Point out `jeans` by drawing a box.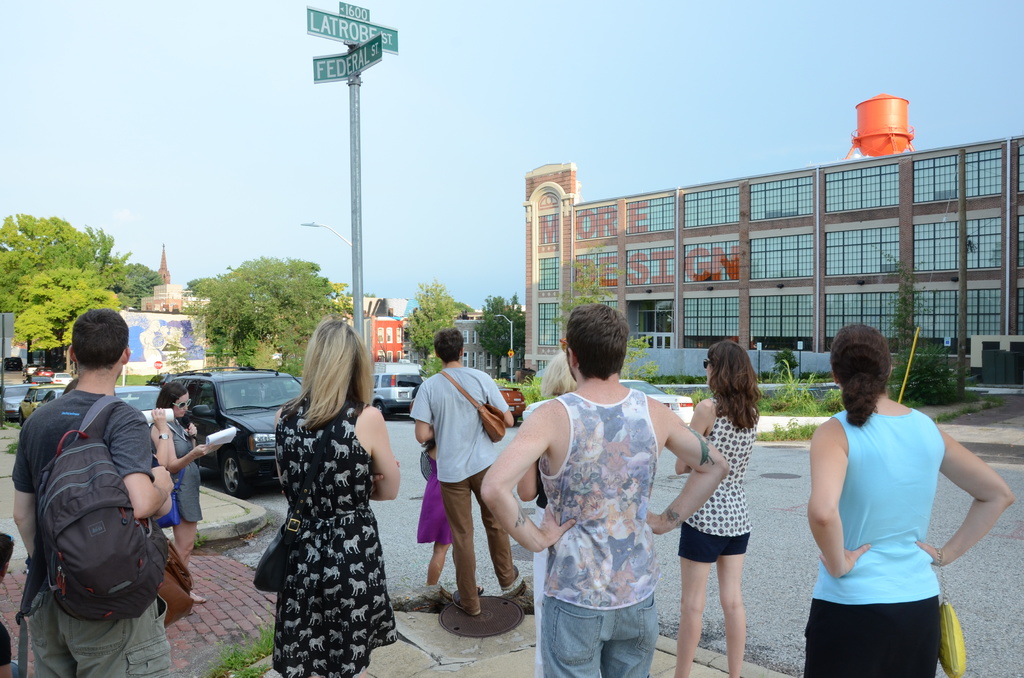
(x1=537, y1=592, x2=673, y2=654).
